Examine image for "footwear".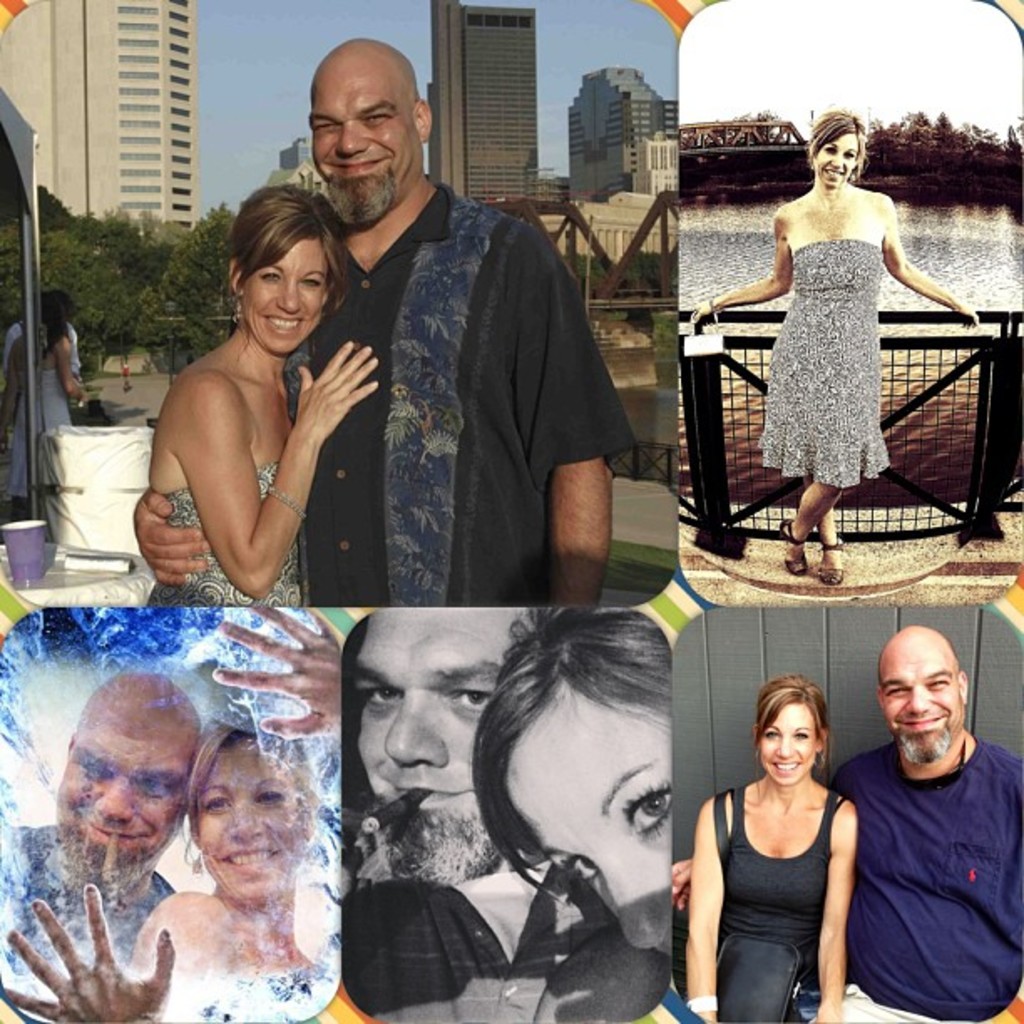
Examination result: 790:519:806:577.
